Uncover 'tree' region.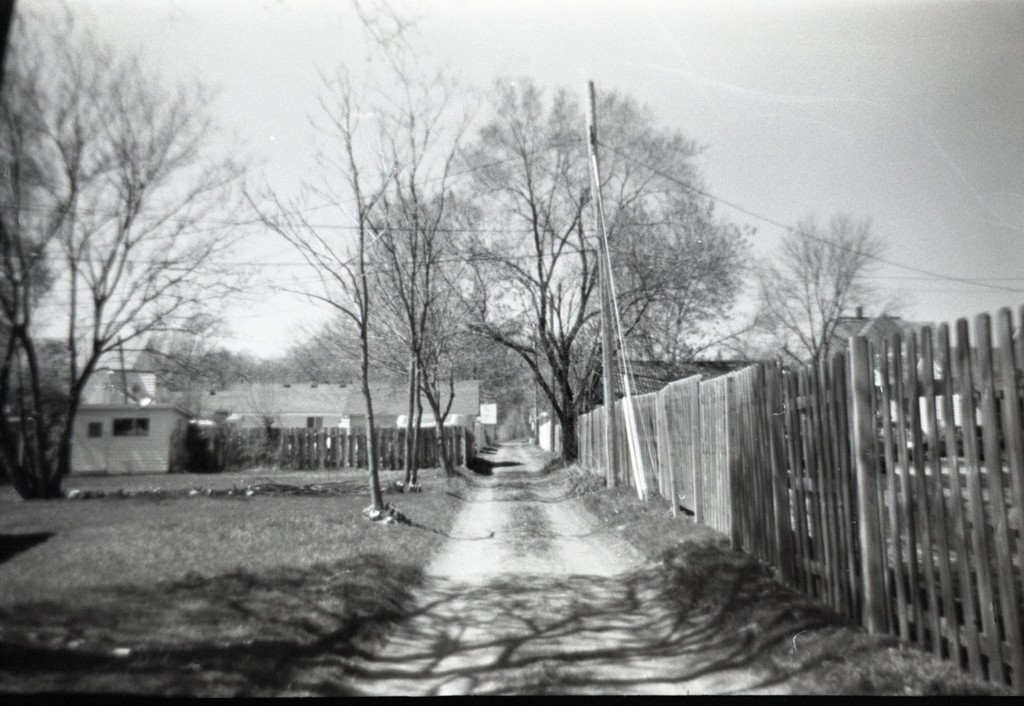
Uncovered: pyautogui.locateOnScreen(400, 74, 757, 473).
